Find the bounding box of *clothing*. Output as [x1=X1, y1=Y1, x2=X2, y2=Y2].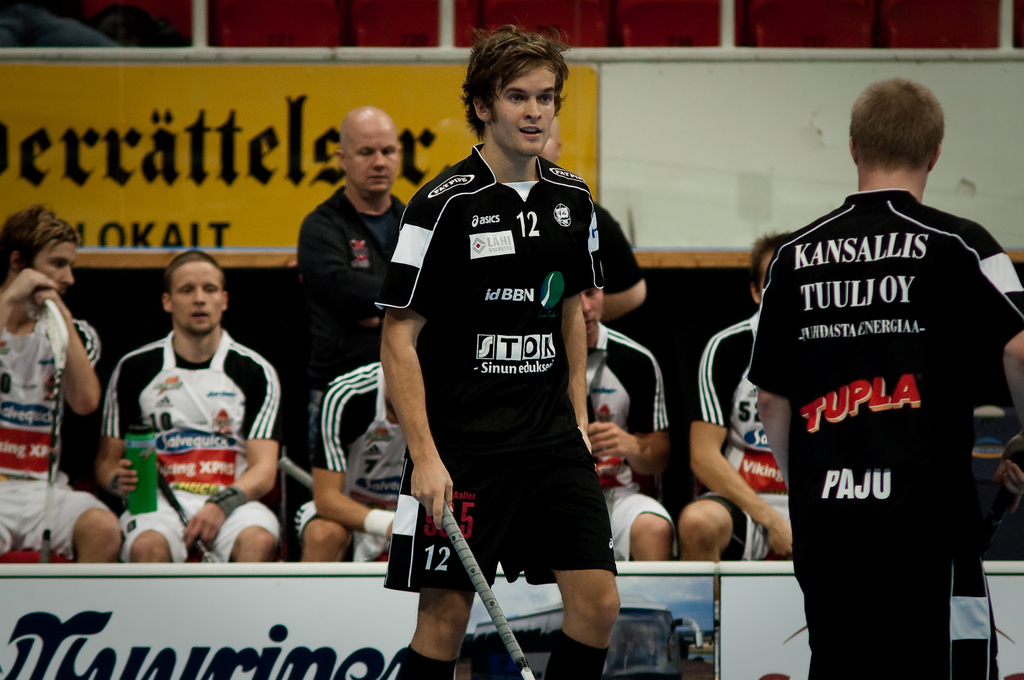
[x1=966, y1=390, x2=1023, y2=556].
